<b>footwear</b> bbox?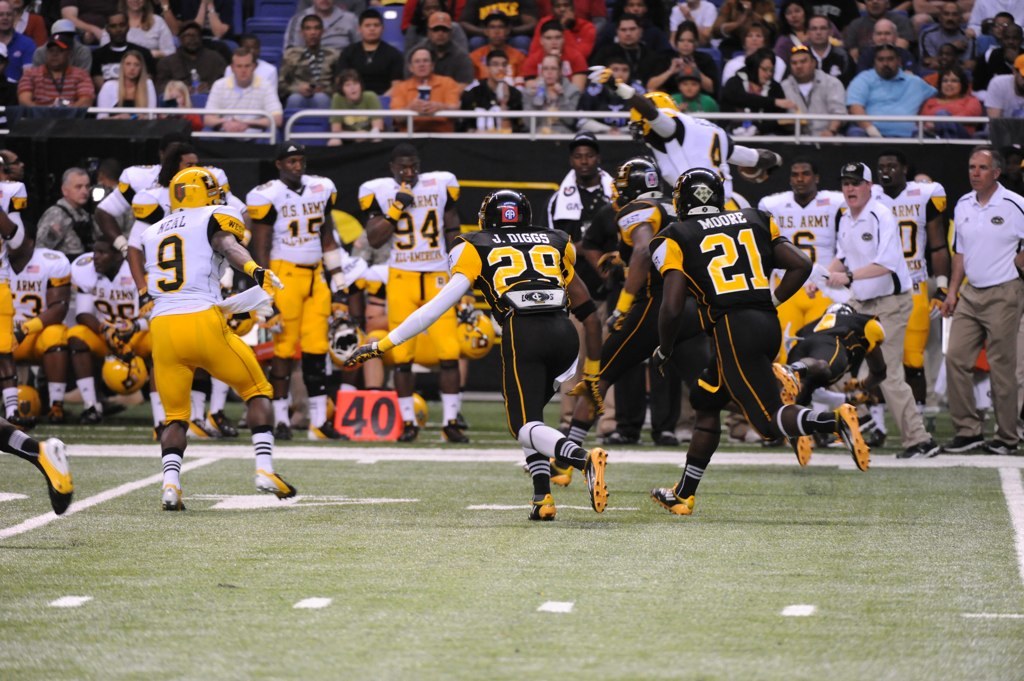
32 436 78 517
